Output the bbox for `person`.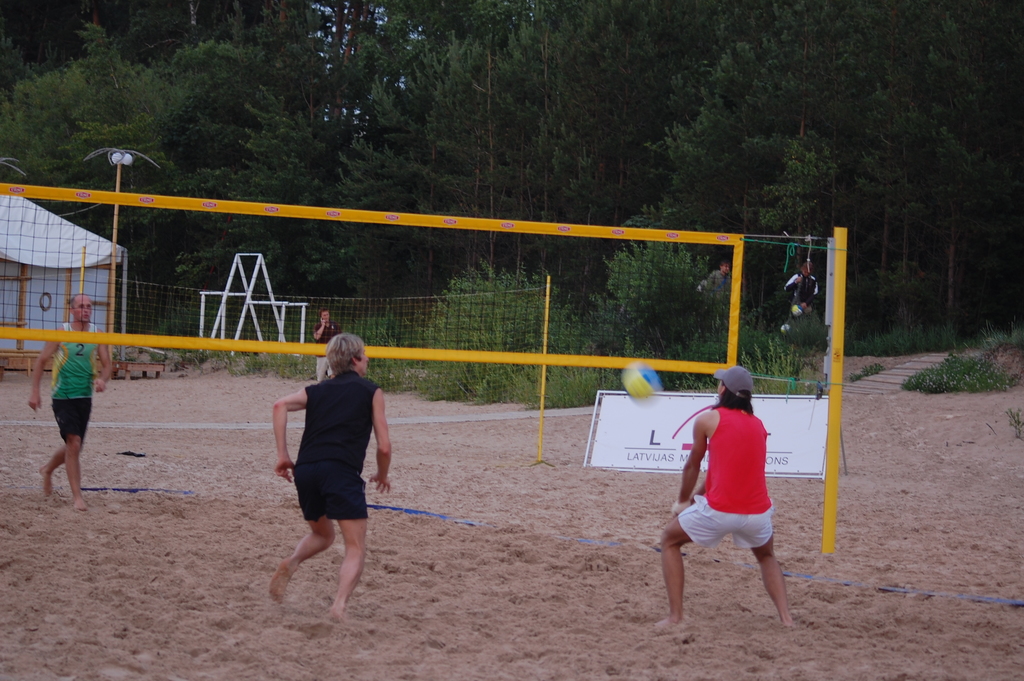
rect(269, 333, 391, 624).
